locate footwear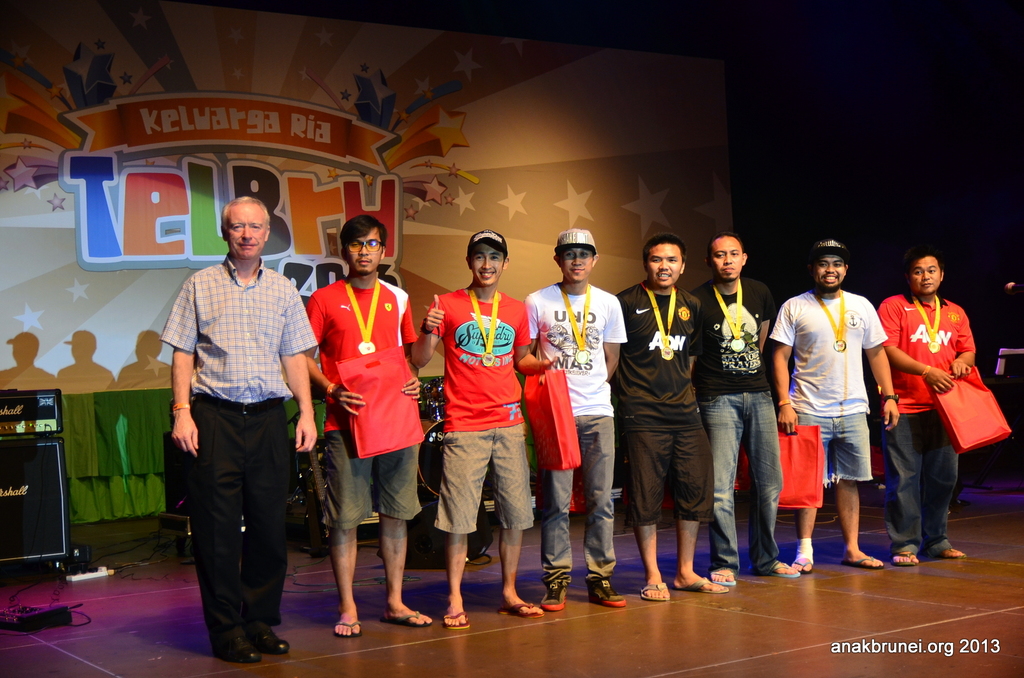
l=710, t=567, r=739, b=590
